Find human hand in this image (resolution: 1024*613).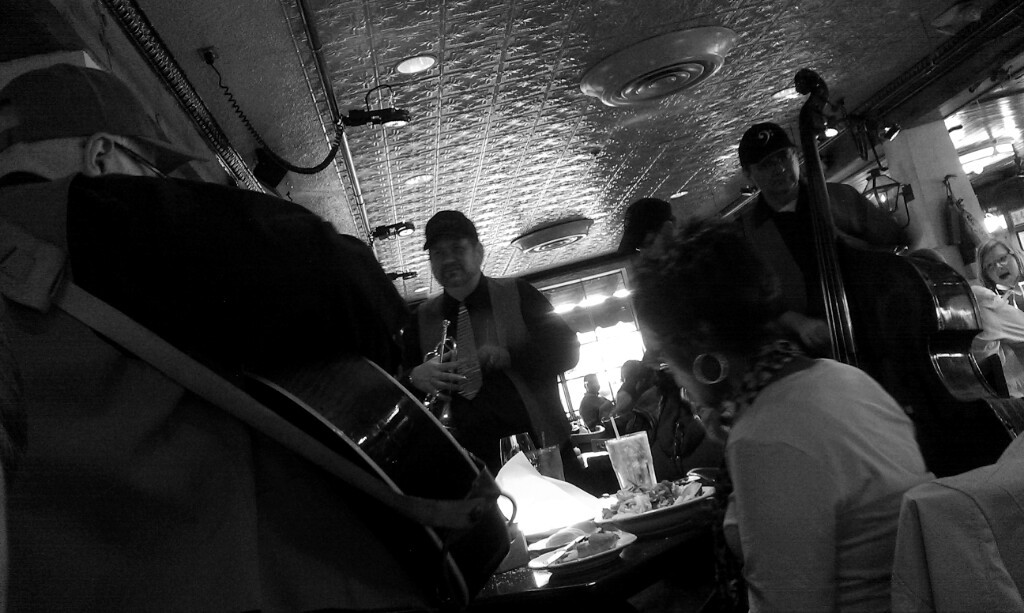
rect(795, 316, 832, 357).
